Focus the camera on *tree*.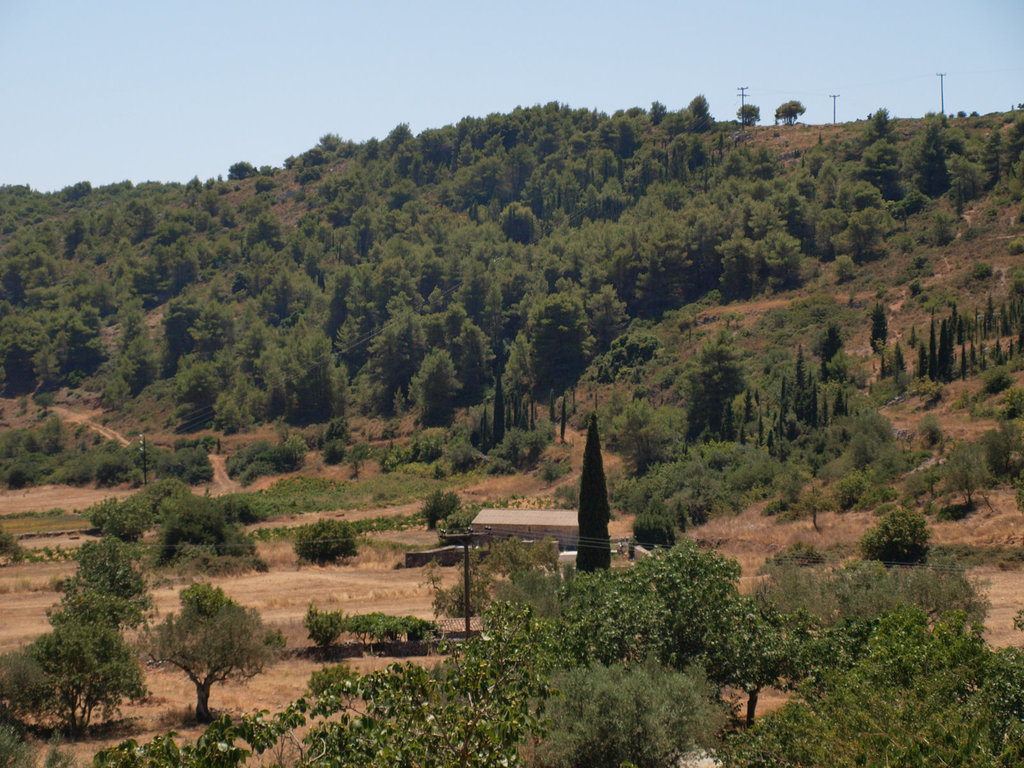
Focus region: BBox(770, 95, 806, 126).
